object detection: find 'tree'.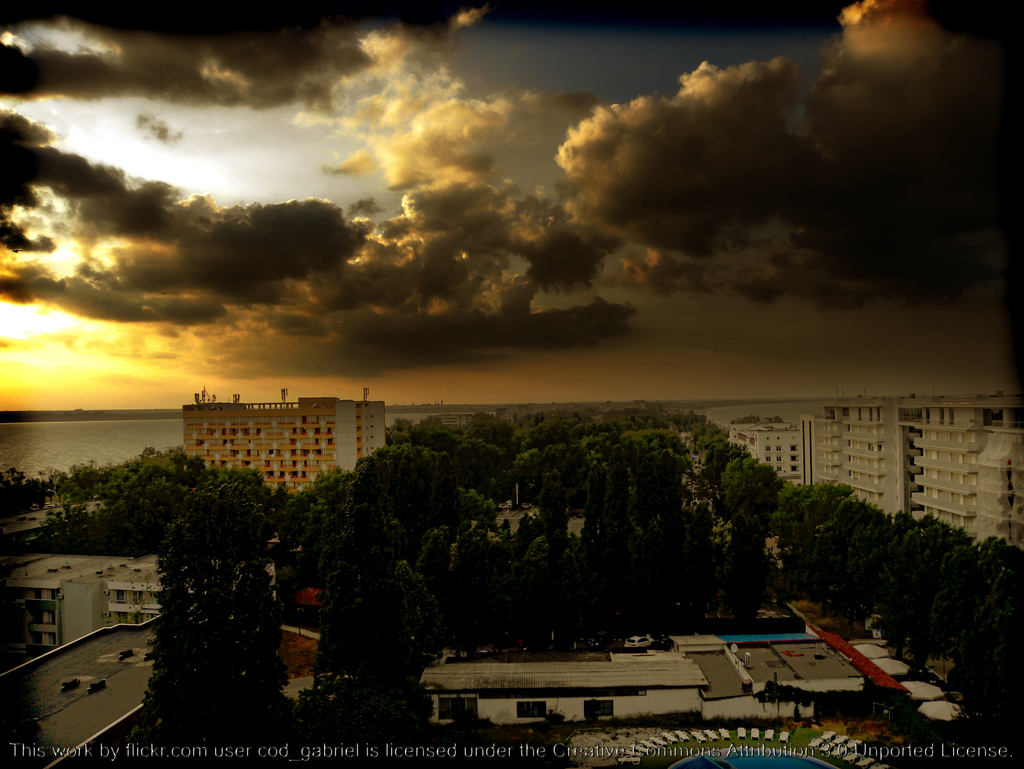
box=[927, 532, 1023, 677].
